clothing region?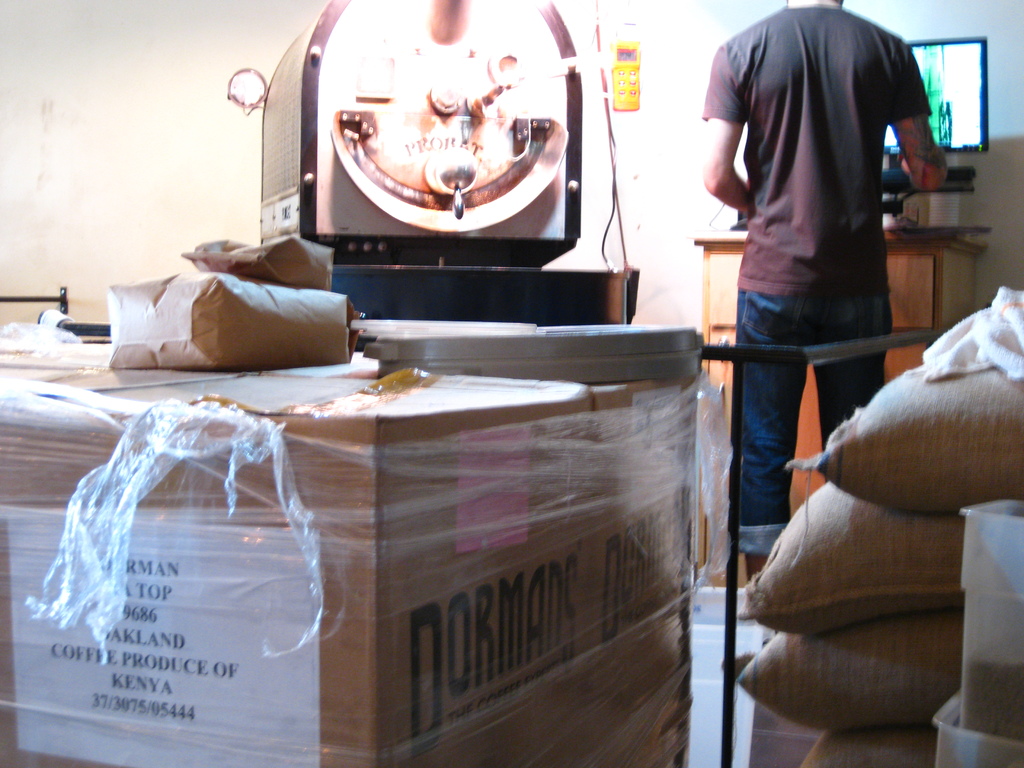
[700,0,942,508]
